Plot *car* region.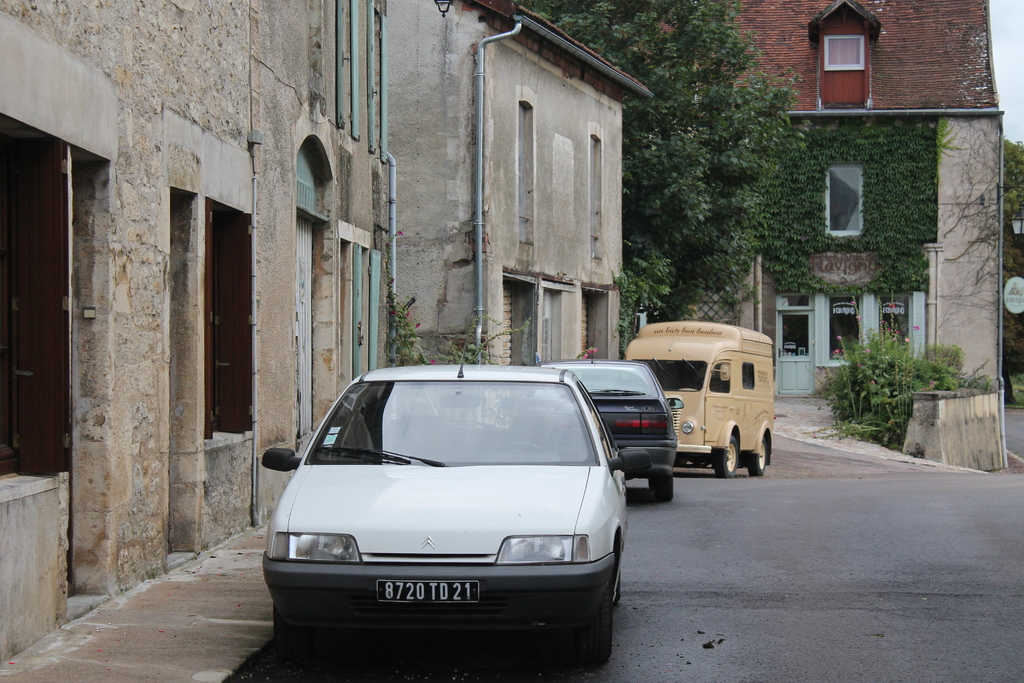
Plotted at 556, 363, 683, 504.
